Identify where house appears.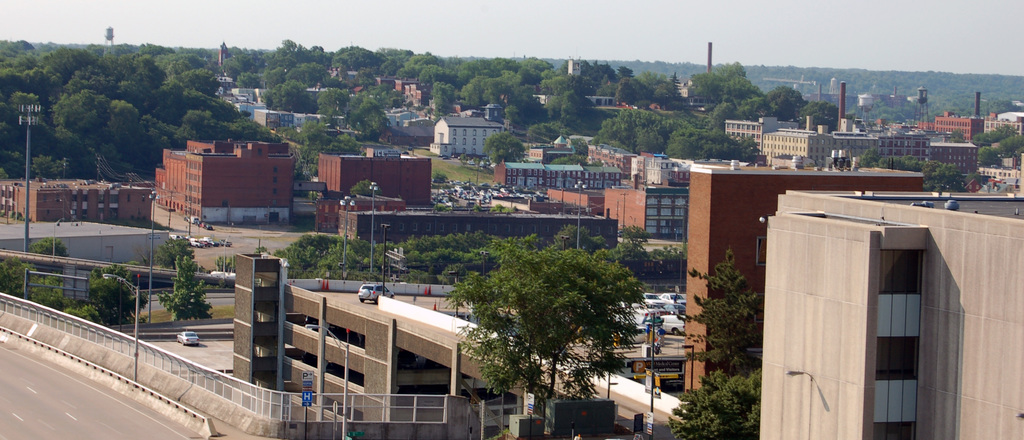
Appears at 486 158 622 190.
